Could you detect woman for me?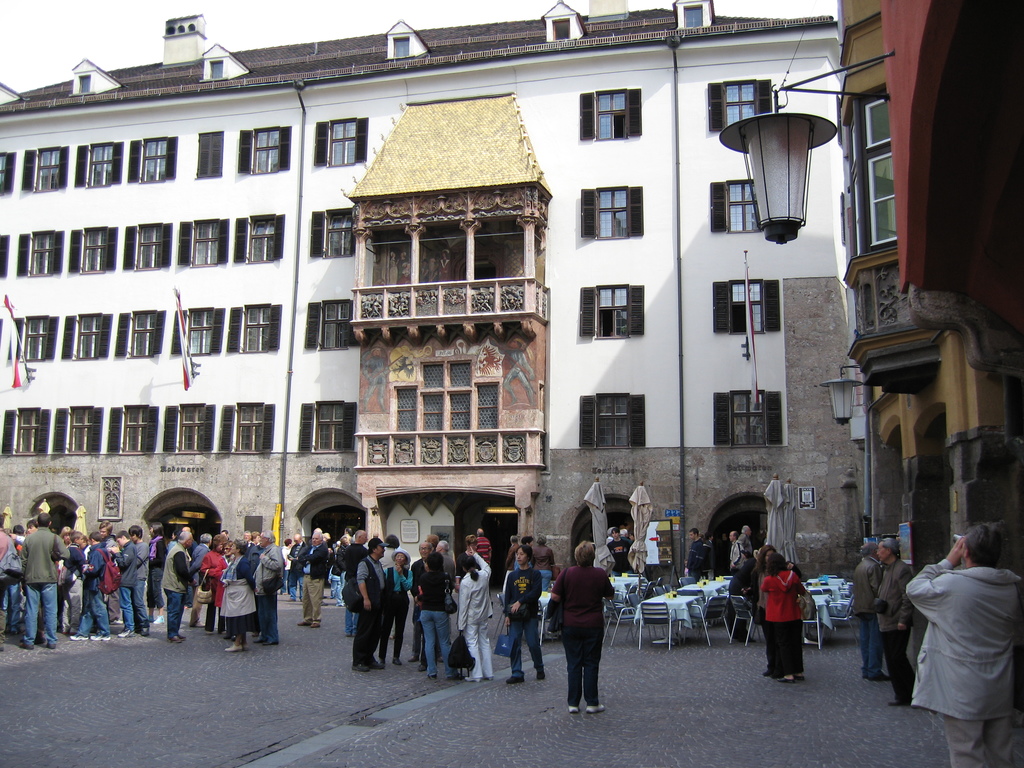
Detection result: [x1=213, y1=542, x2=236, y2=641].
